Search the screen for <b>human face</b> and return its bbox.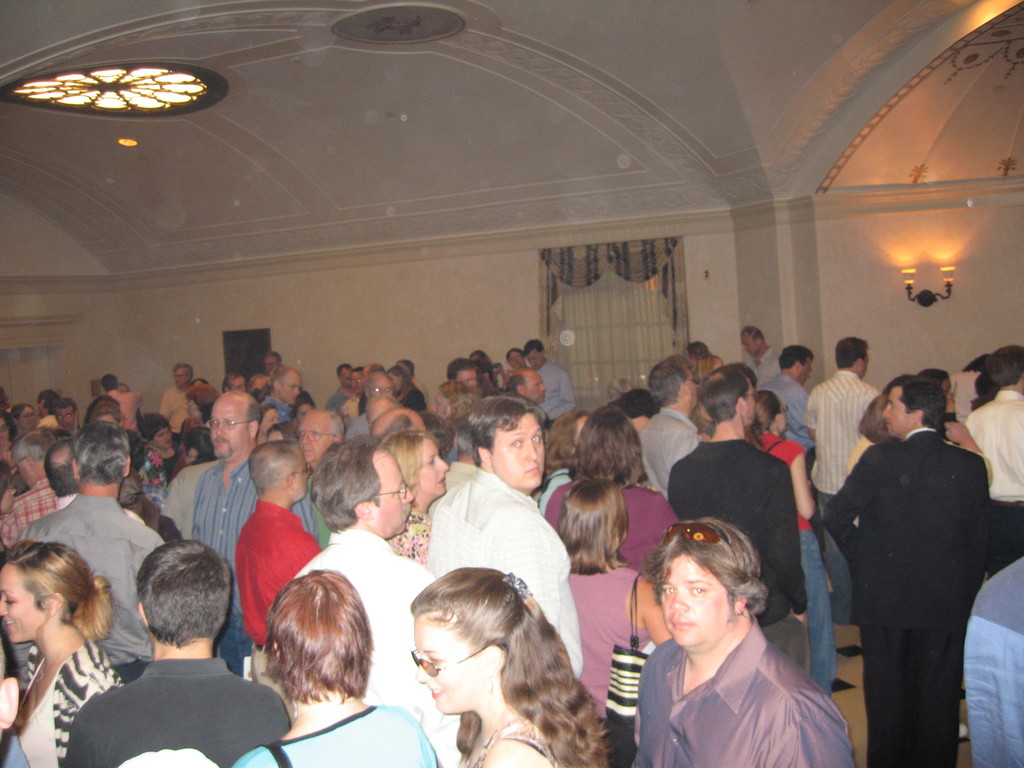
Found: [x1=742, y1=381, x2=756, y2=428].
